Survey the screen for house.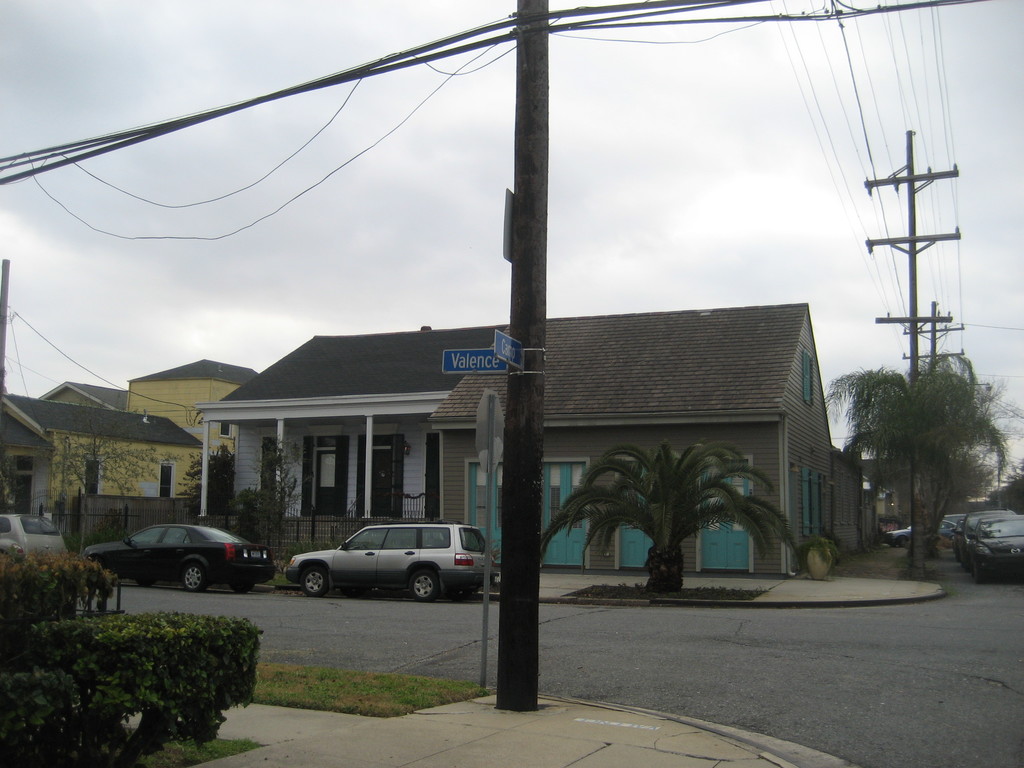
Survey found: rect(0, 392, 202, 524).
